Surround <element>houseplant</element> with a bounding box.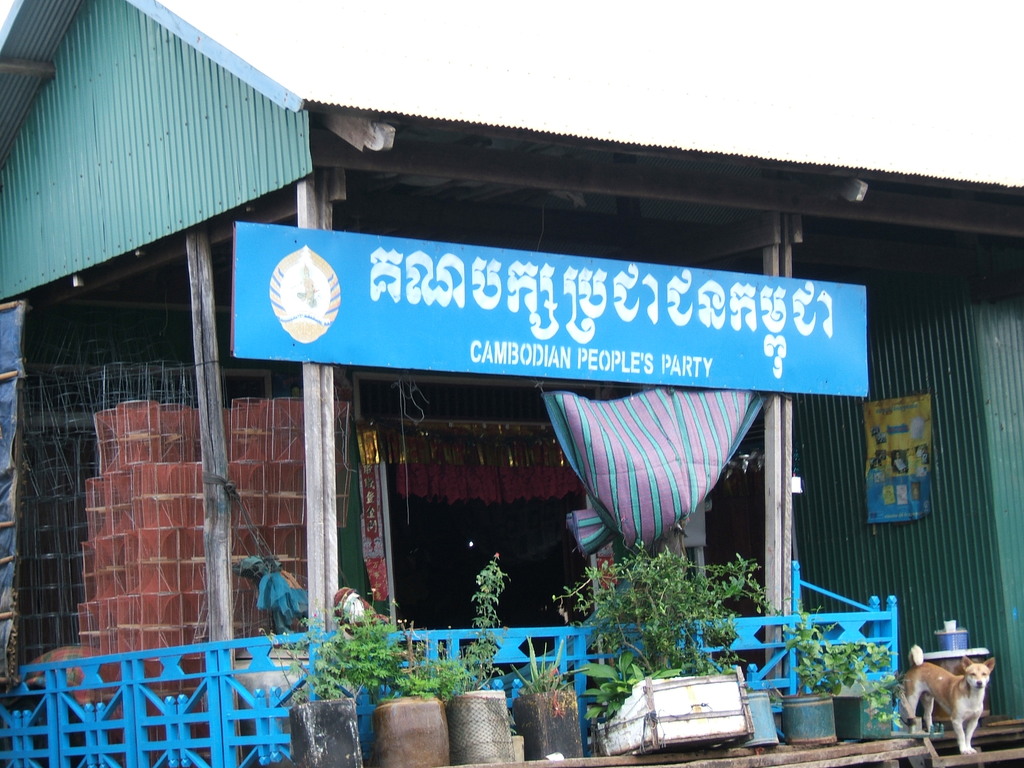
l=449, t=548, r=524, b=767.
